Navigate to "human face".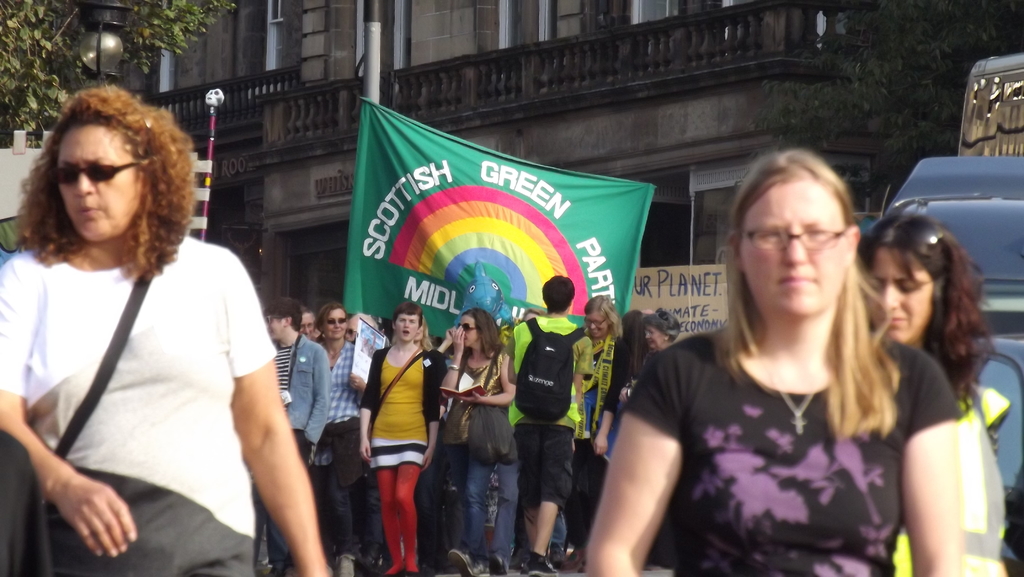
Navigation target: crop(324, 307, 348, 337).
